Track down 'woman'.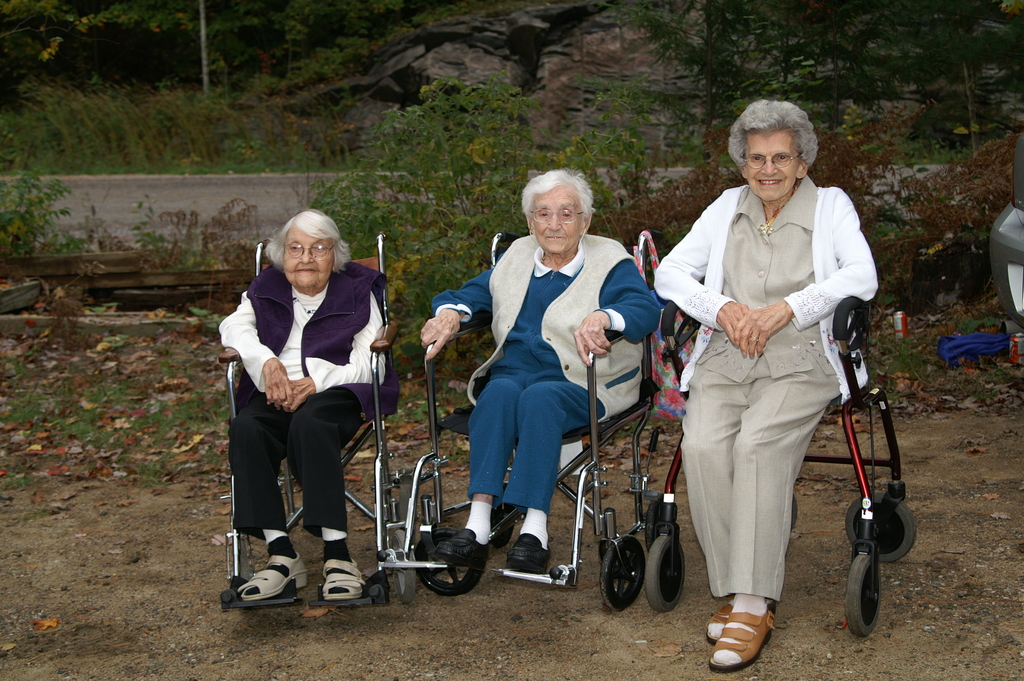
Tracked to [417,168,661,574].
